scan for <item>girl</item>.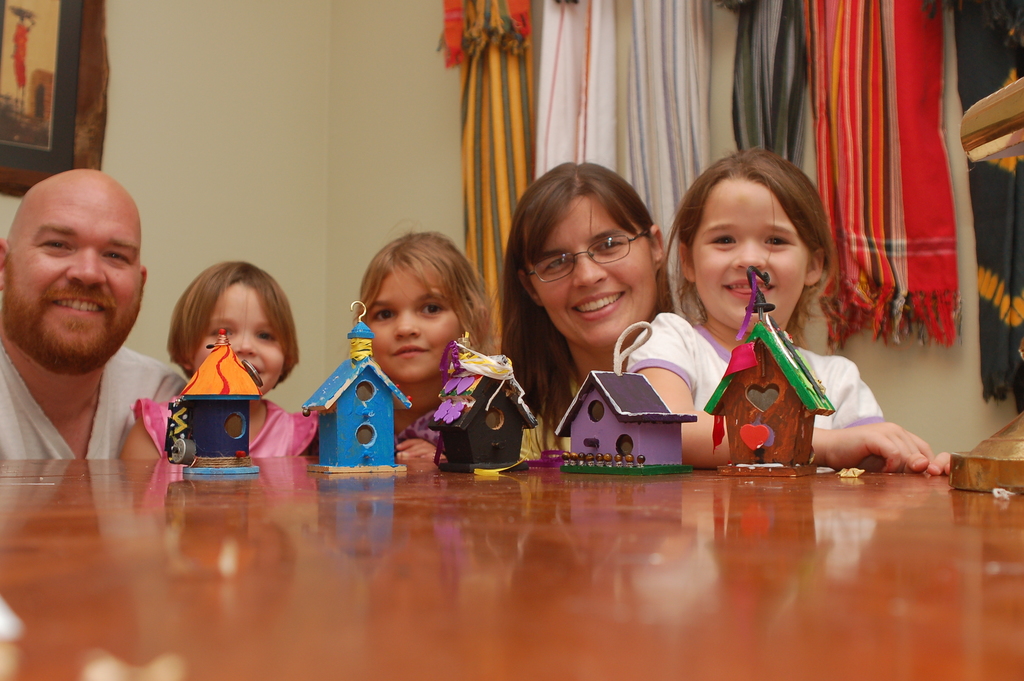
Scan result: [x1=355, y1=230, x2=518, y2=459].
